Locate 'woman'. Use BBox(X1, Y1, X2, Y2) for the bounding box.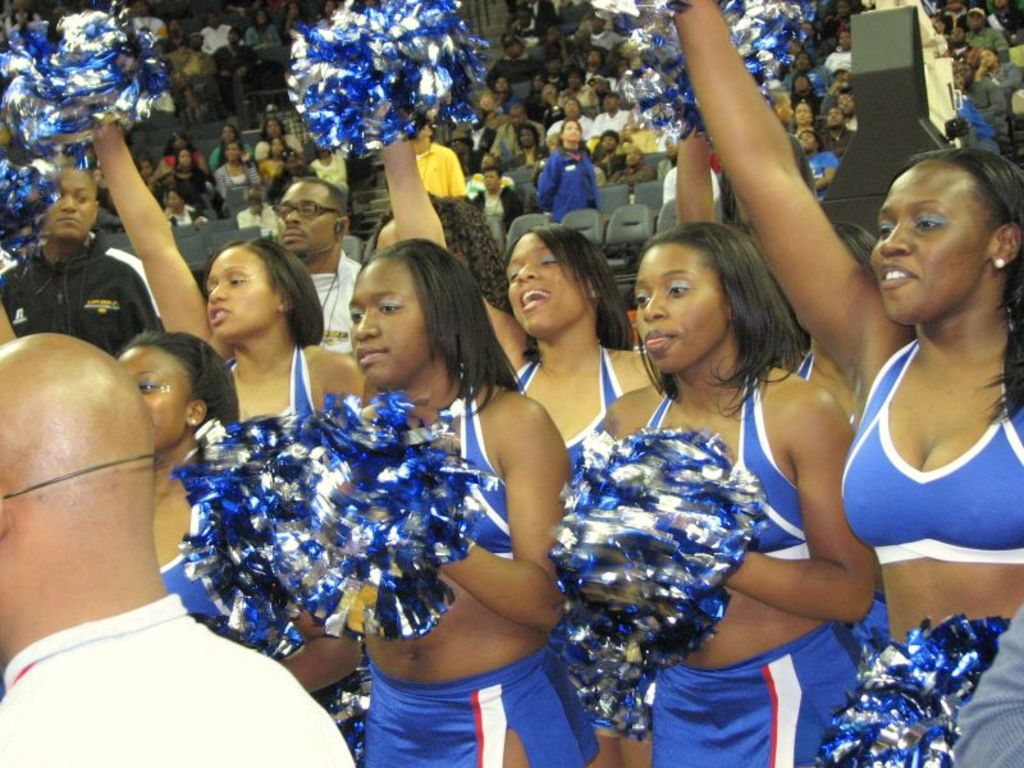
BBox(88, 116, 372, 433).
